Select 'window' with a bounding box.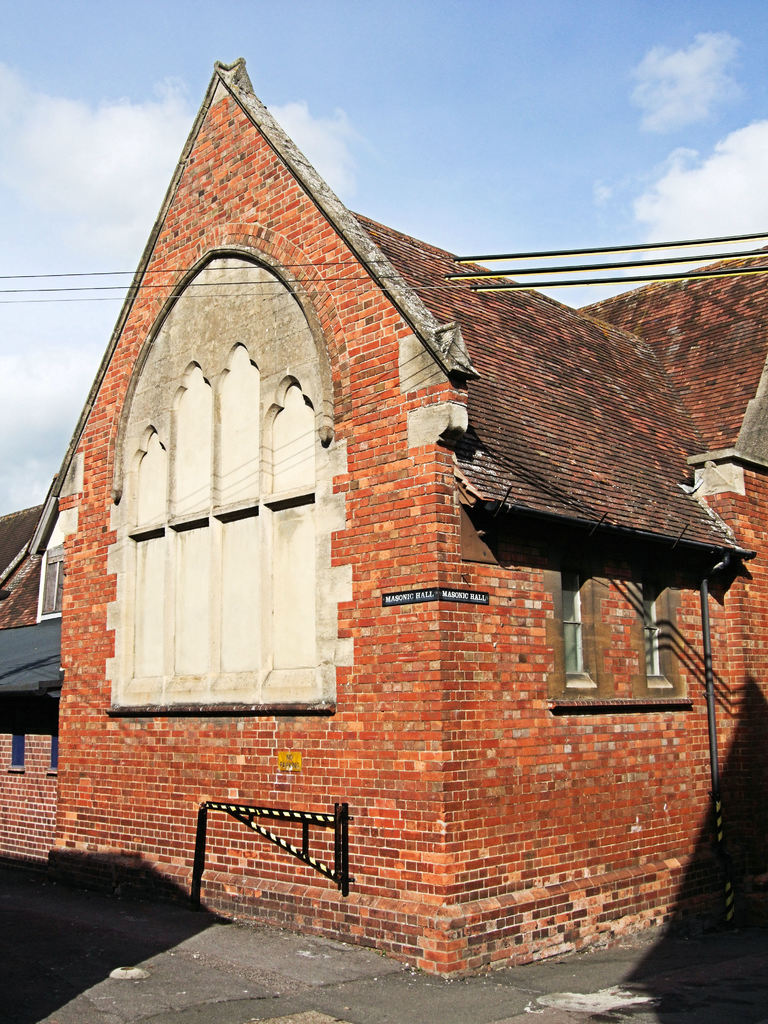
Rect(550, 518, 604, 691).
